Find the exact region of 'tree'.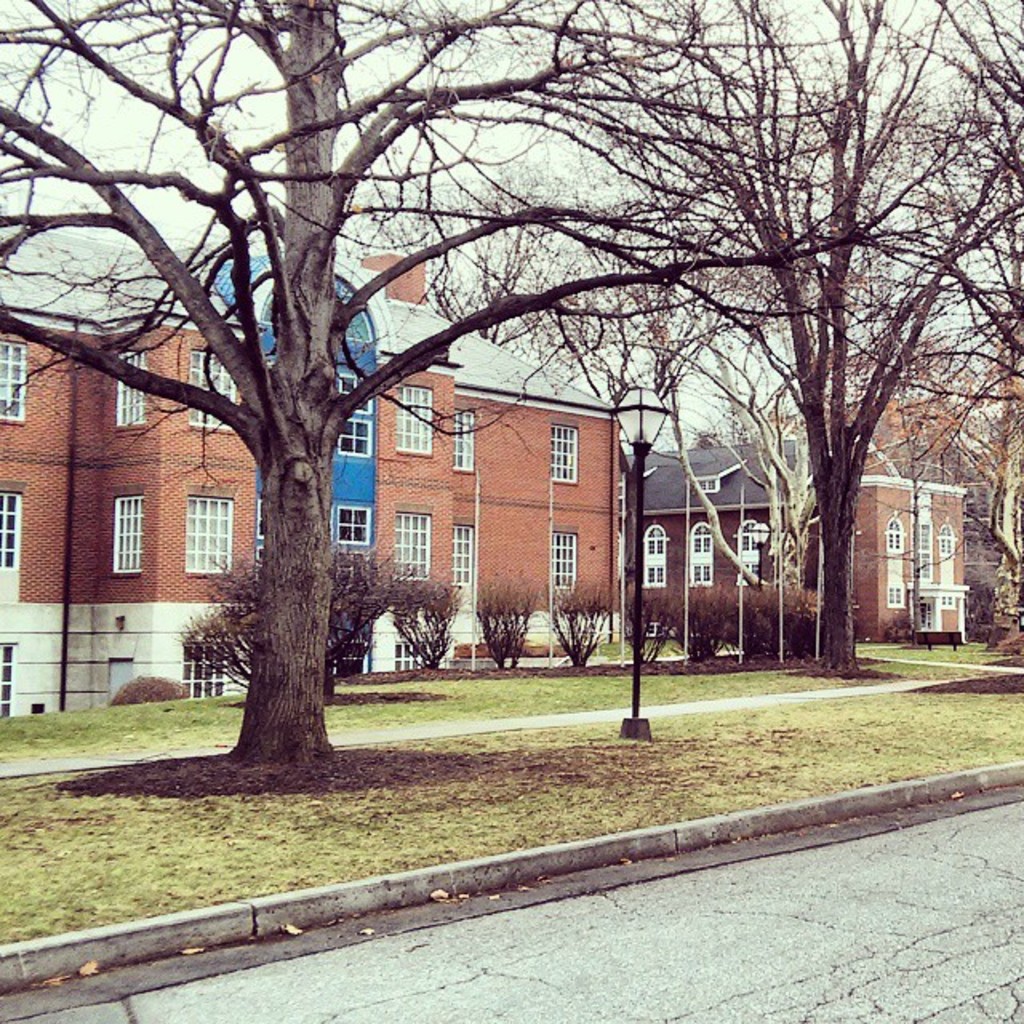
Exact region: bbox(854, 0, 1022, 651).
